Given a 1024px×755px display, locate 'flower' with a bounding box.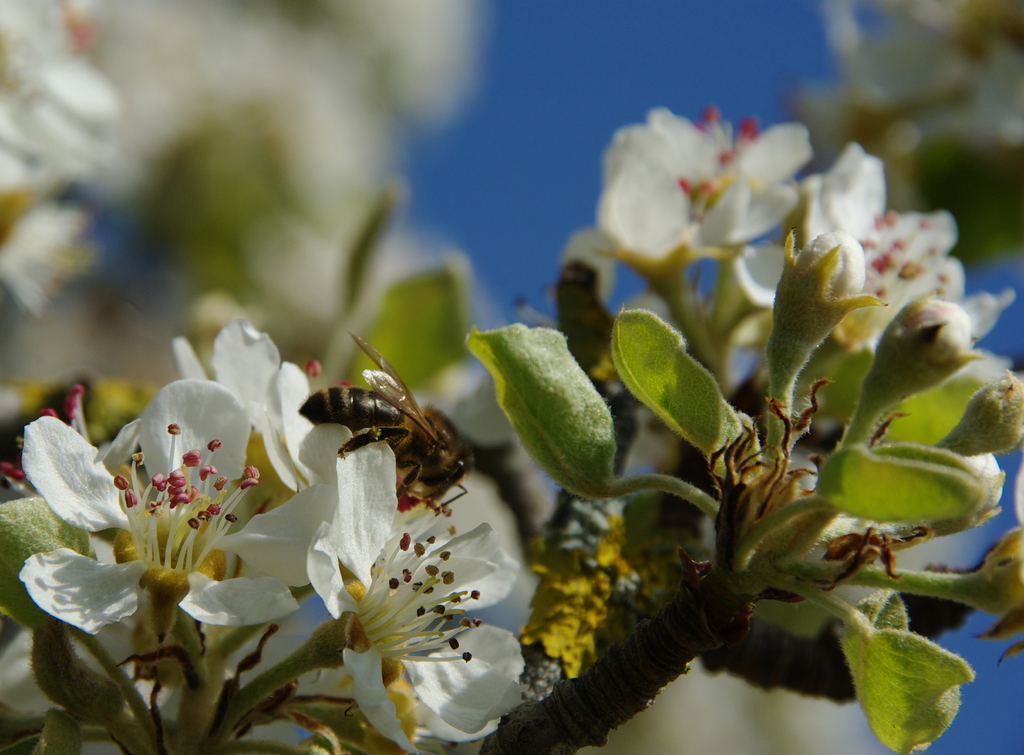
Located: x1=29, y1=357, x2=345, y2=727.
